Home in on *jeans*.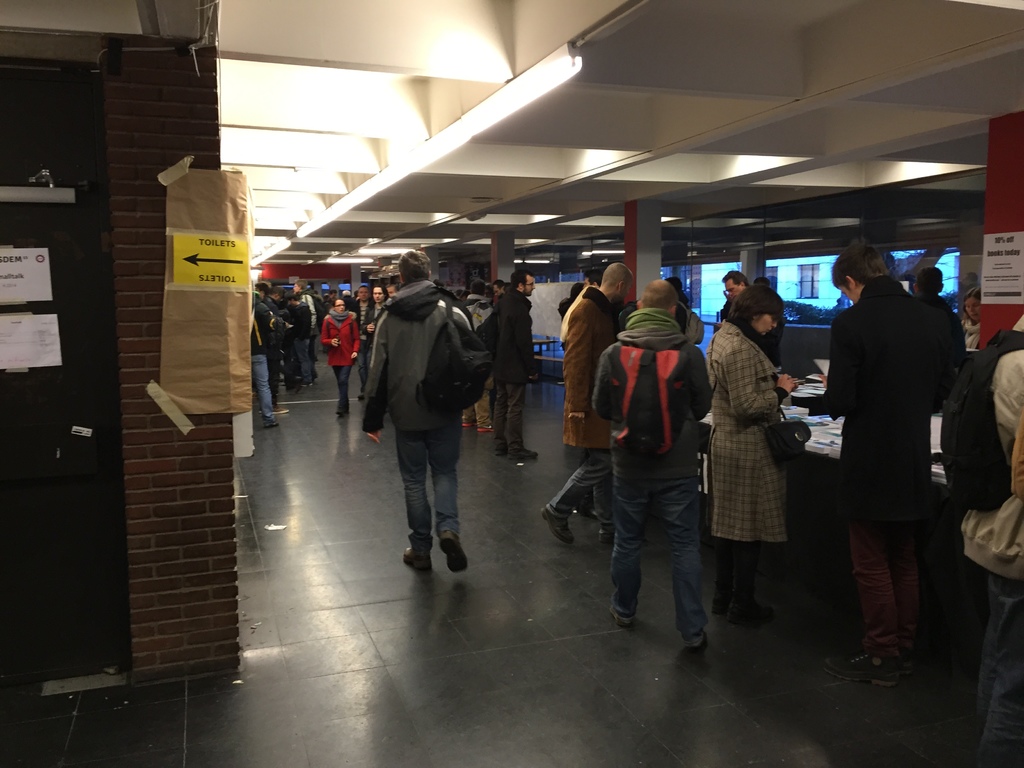
Homed in at bbox(552, 450, 617, 523).
